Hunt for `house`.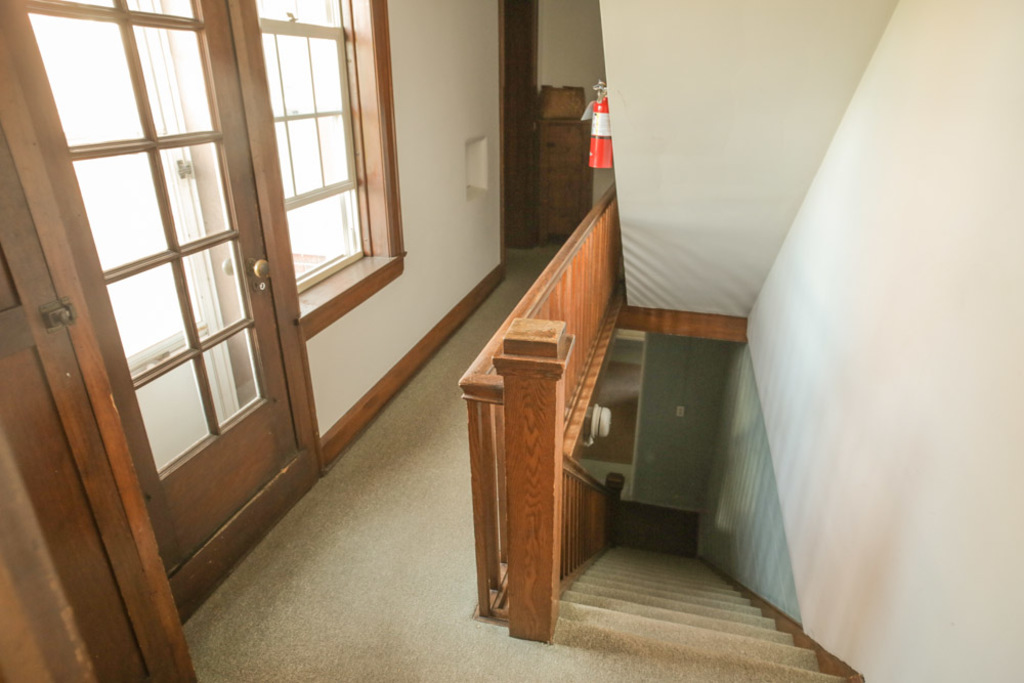
Hunted down at box=[0, 0, 1023, 680].
